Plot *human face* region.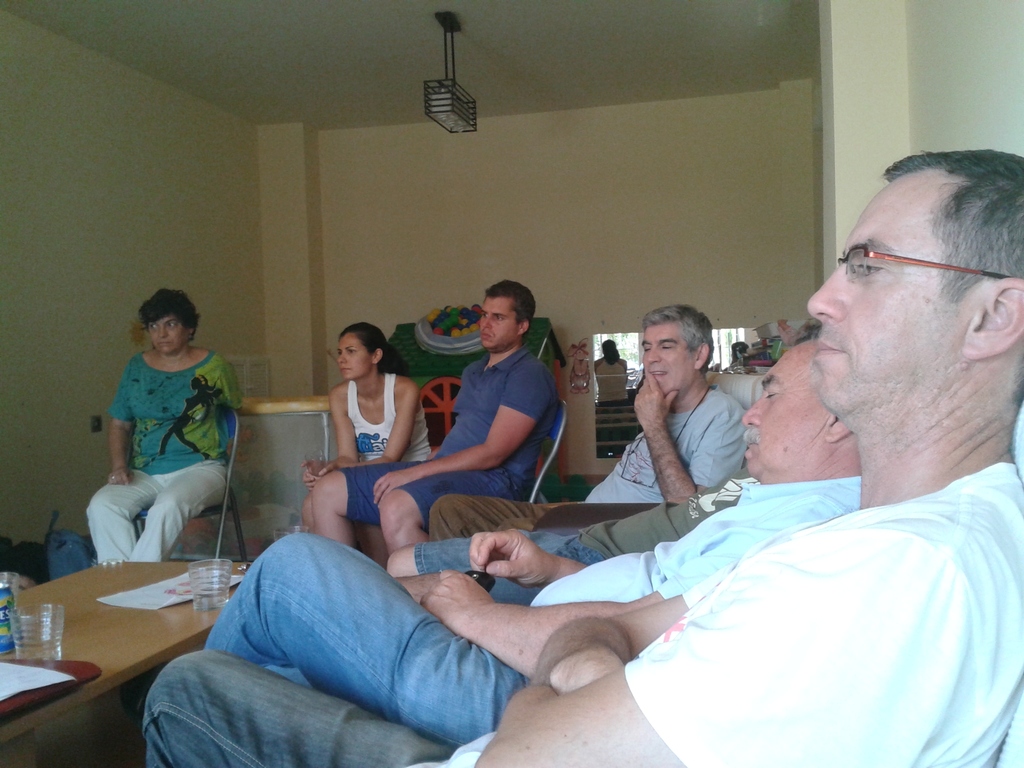
Plotted at x1=149, y1=315, x2=186, y2=356.
